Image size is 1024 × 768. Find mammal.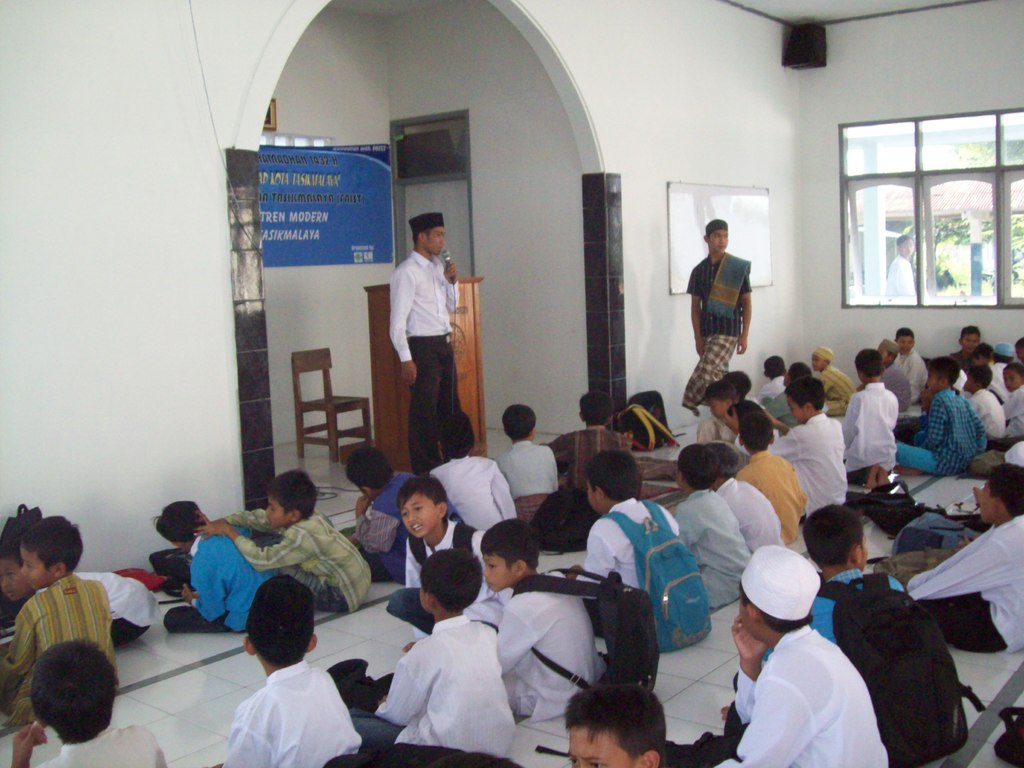
l=387, t=213, r=465, b=470.
